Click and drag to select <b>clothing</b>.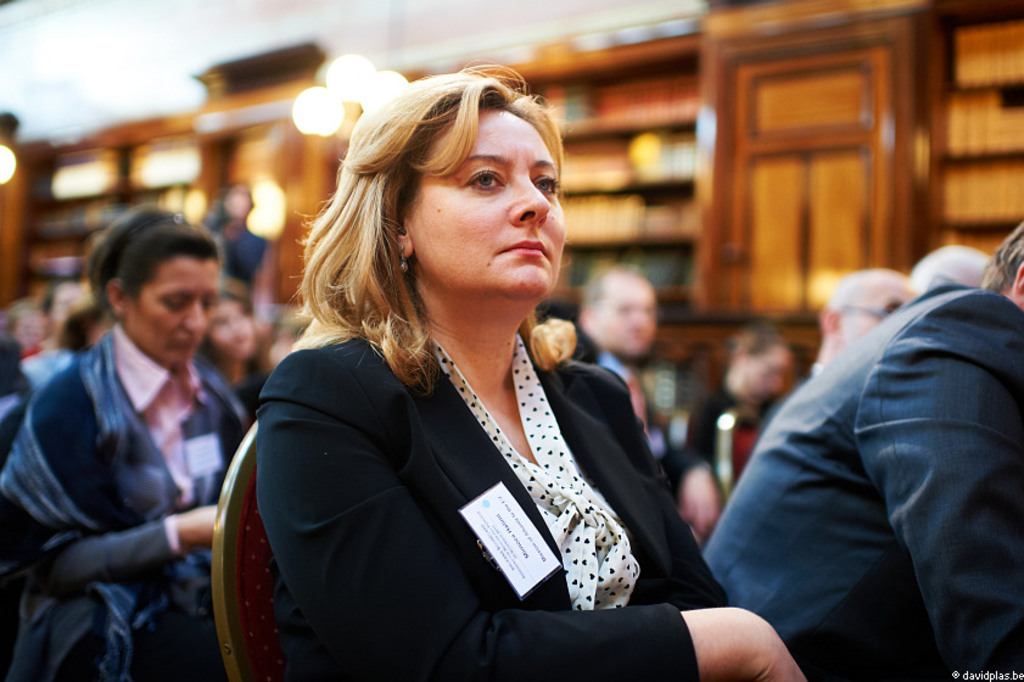
Selection: region(222, 286, 723, 659).
